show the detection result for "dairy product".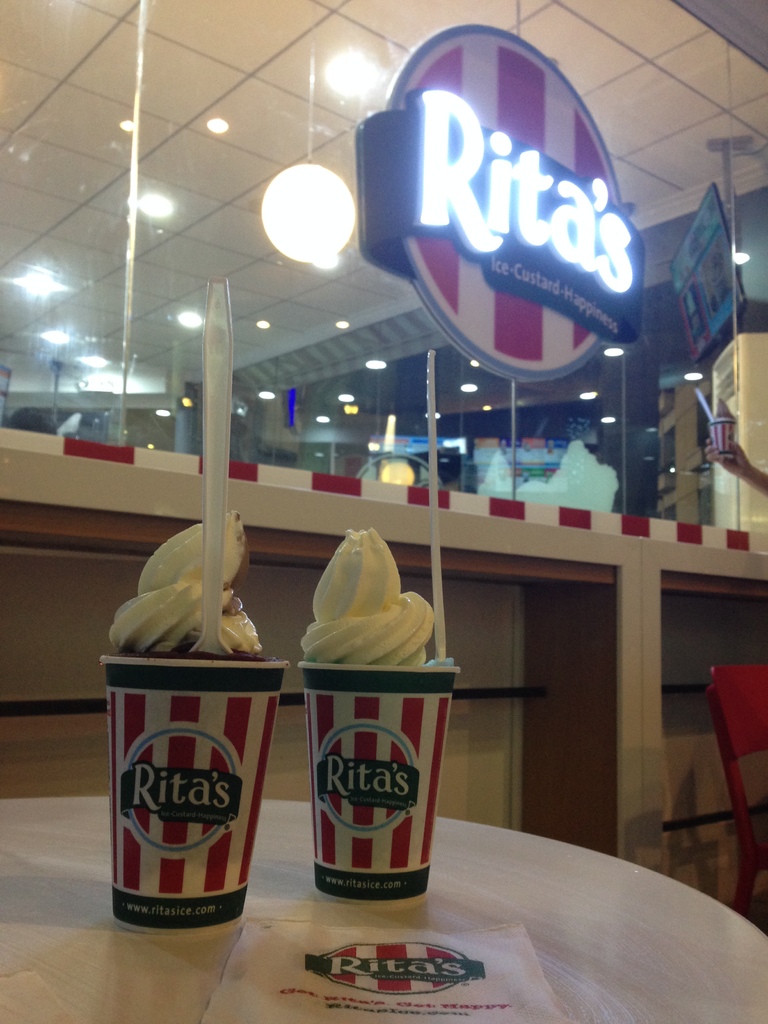
l=298, t=536, r=435, b=668.
